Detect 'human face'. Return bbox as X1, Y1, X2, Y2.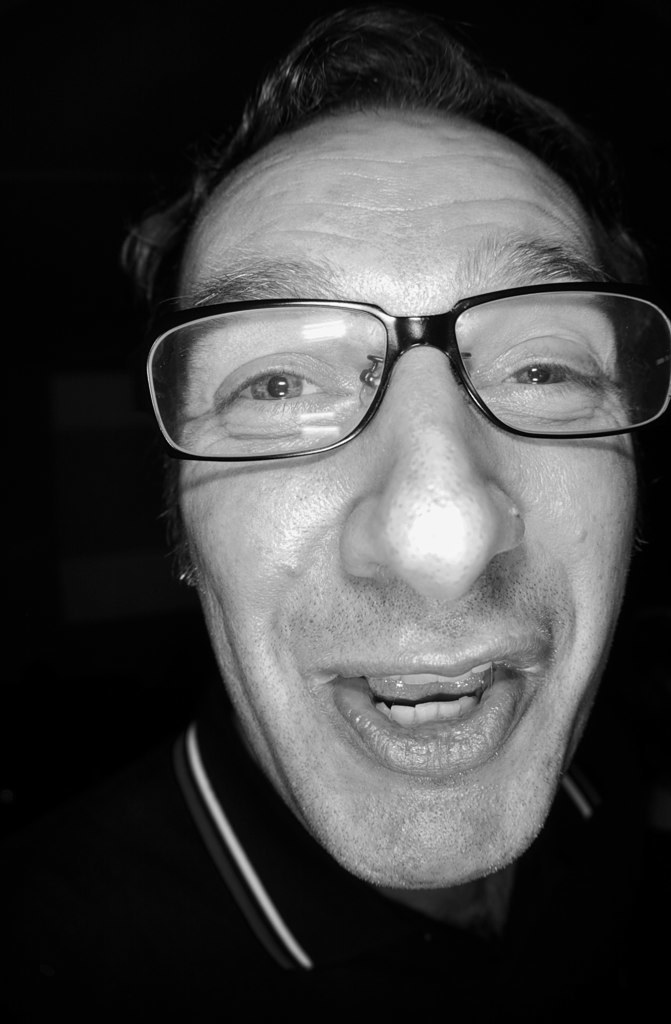
172, 103, 621, 889.
